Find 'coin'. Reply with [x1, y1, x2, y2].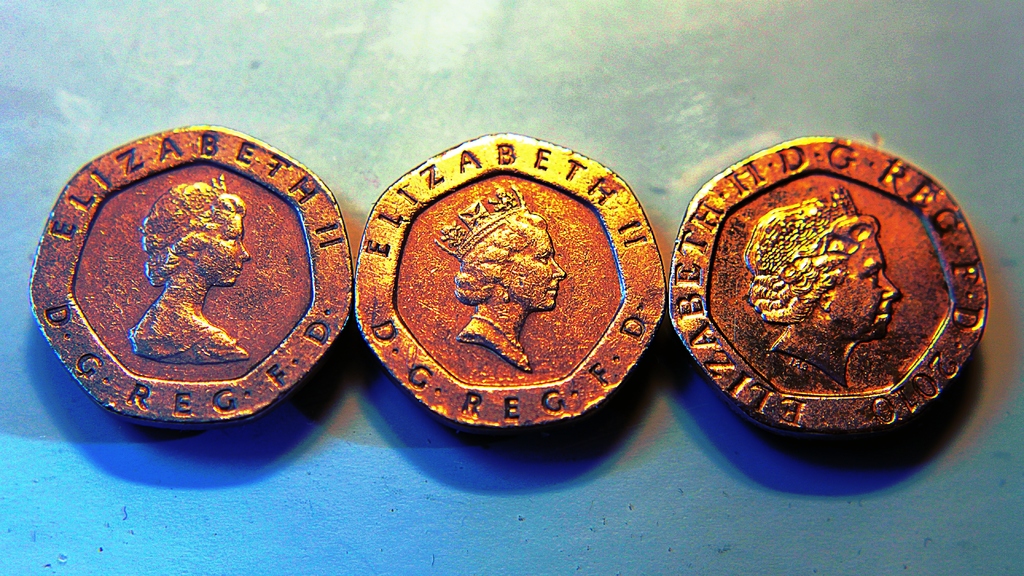
[671, 132, 993, 427].
